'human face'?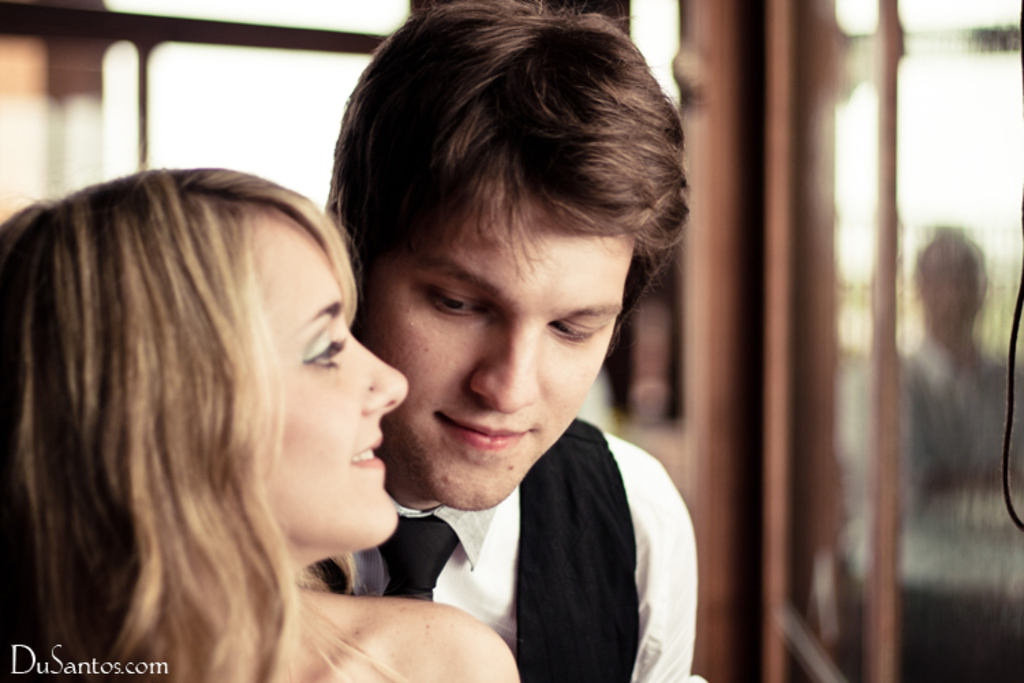
<region>363, 134, 631, 508</region>
